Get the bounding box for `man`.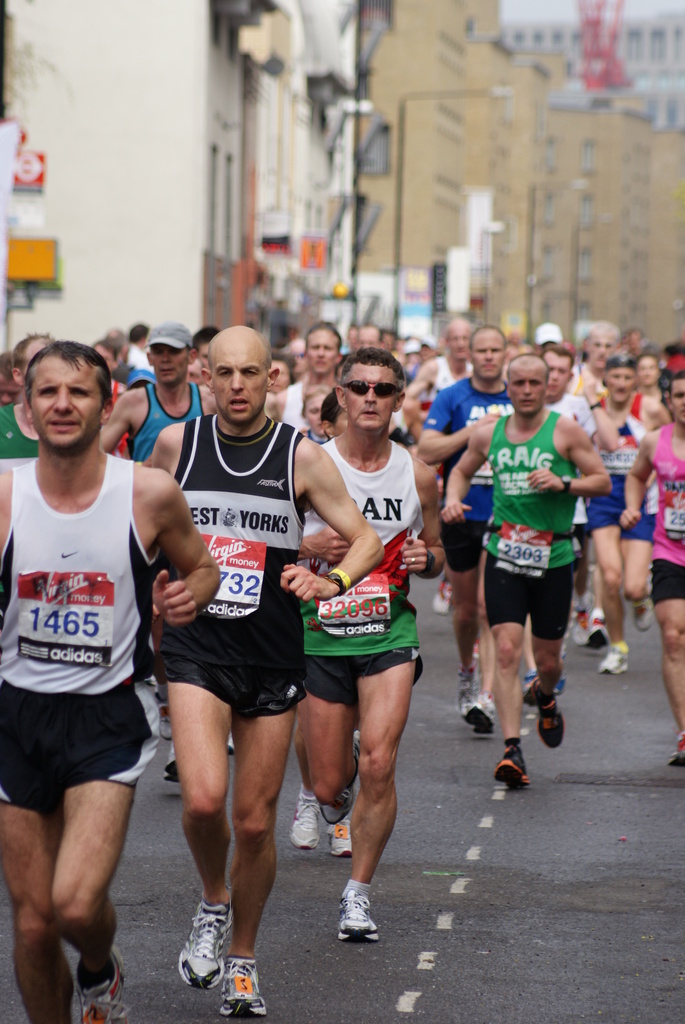
region(122, 321, 157, 370).
